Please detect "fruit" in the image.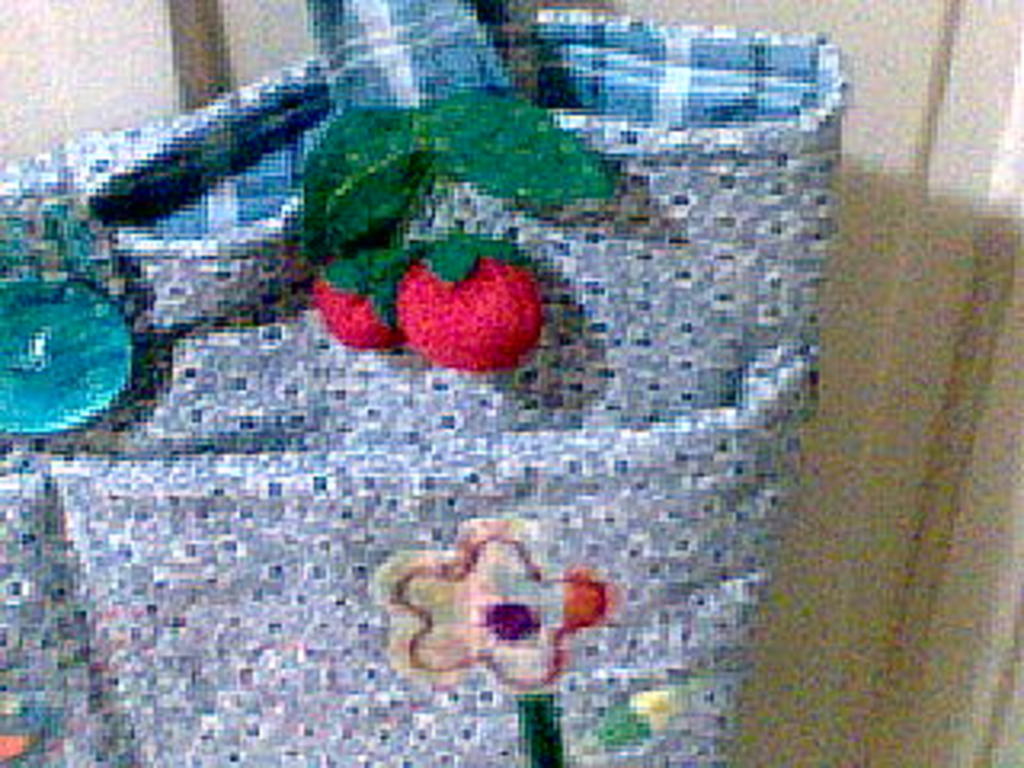
left=310, top=246, right=403, bottom=349.
